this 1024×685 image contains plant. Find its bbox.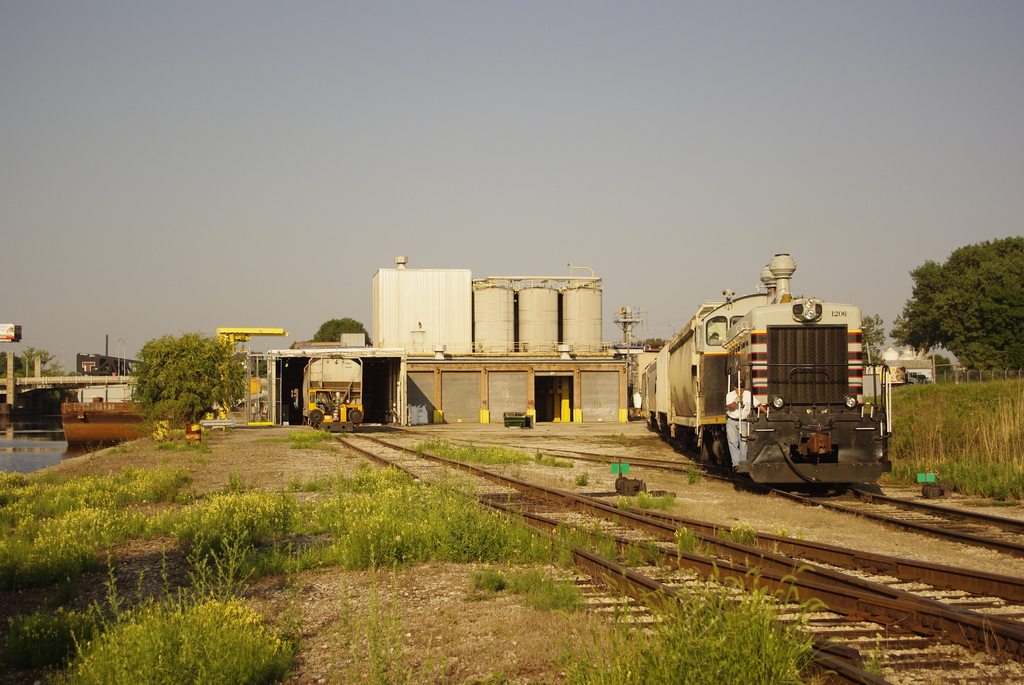
{"left": 725, "top": 516, "right": 760, "bottom": 549}.
